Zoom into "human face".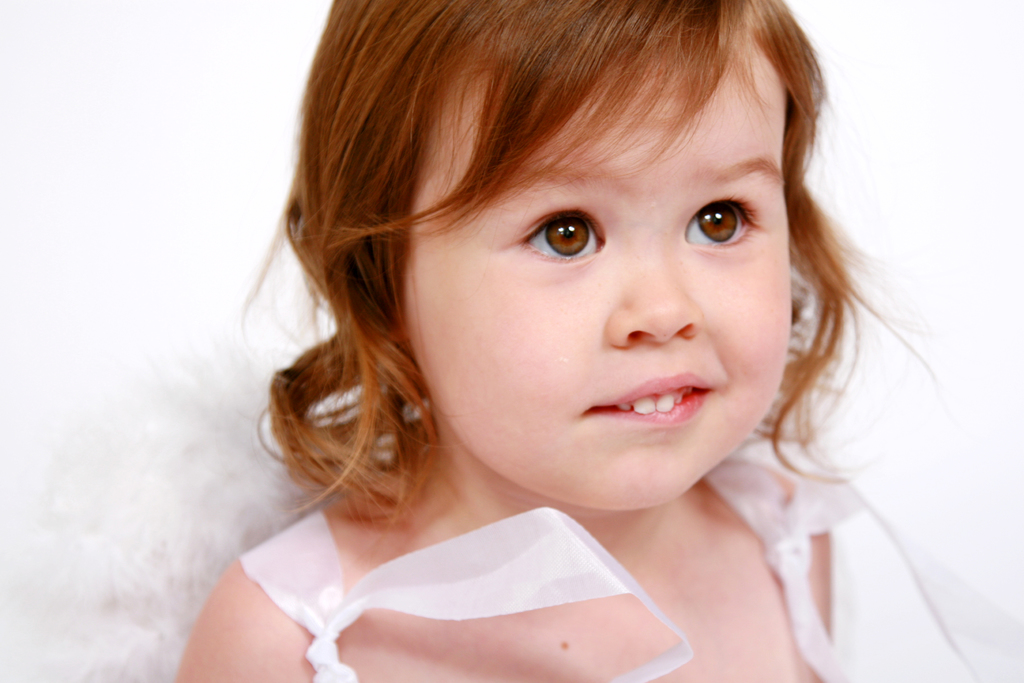
Zoom target: <bbox>399, 17, 794, 511</bbox>.
